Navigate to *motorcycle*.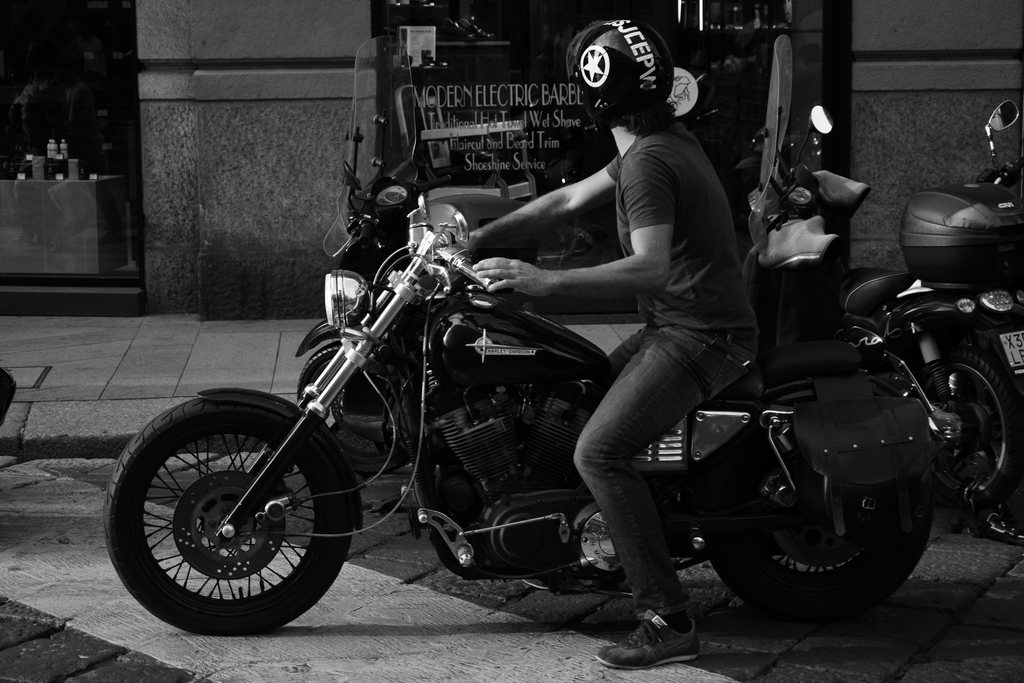
Navigation target: [959,99,1023,201].
